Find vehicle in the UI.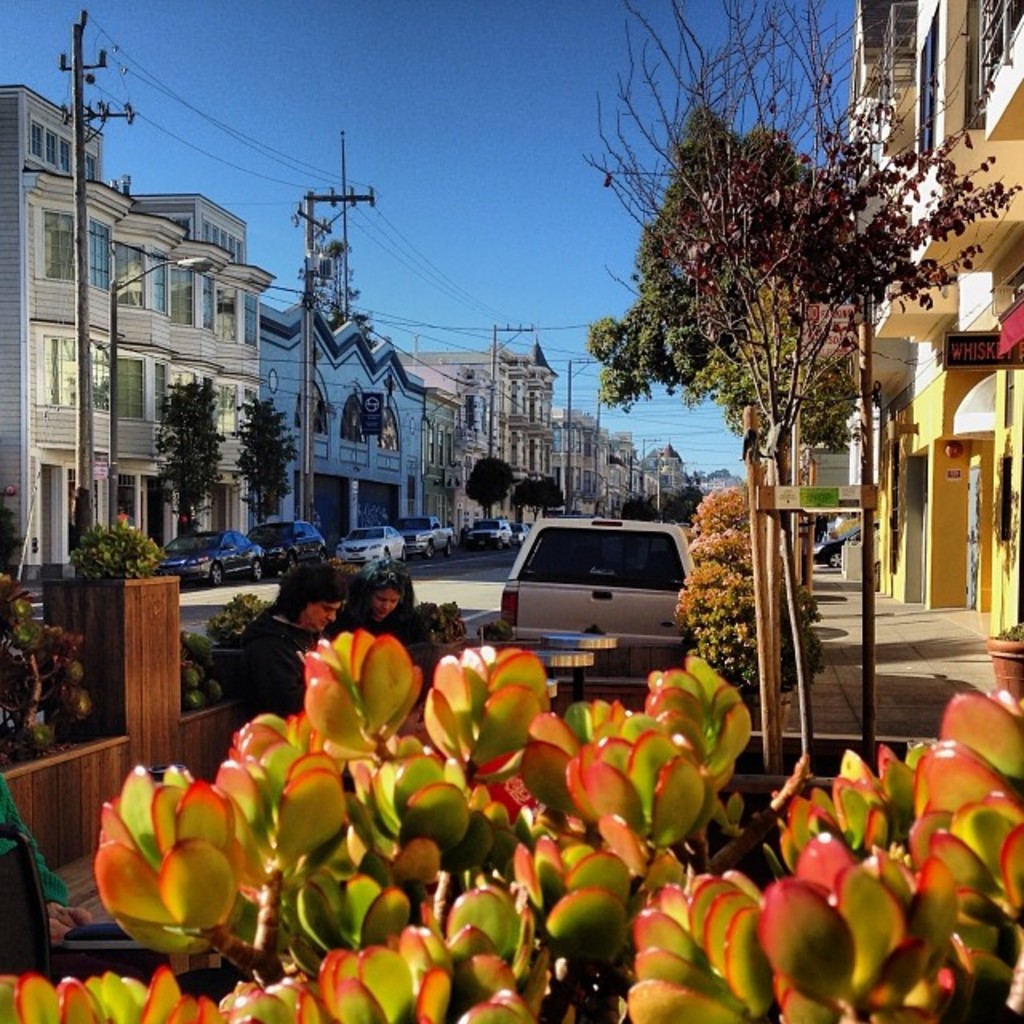
UI element at {"left": 389, "top": 515, "right": 456, "bottom": 565}.
